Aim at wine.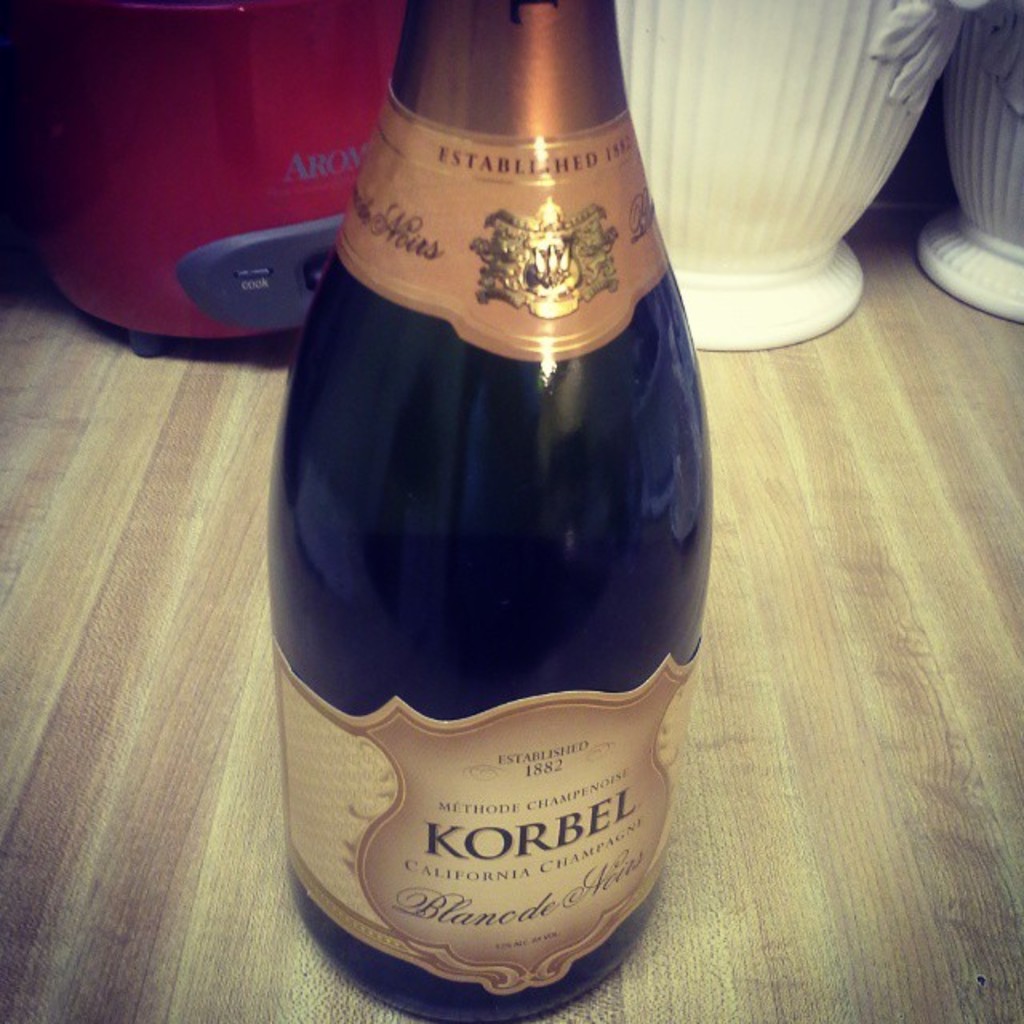
Aimed at <bbox>245, 8, 750, 970</bbox>.
